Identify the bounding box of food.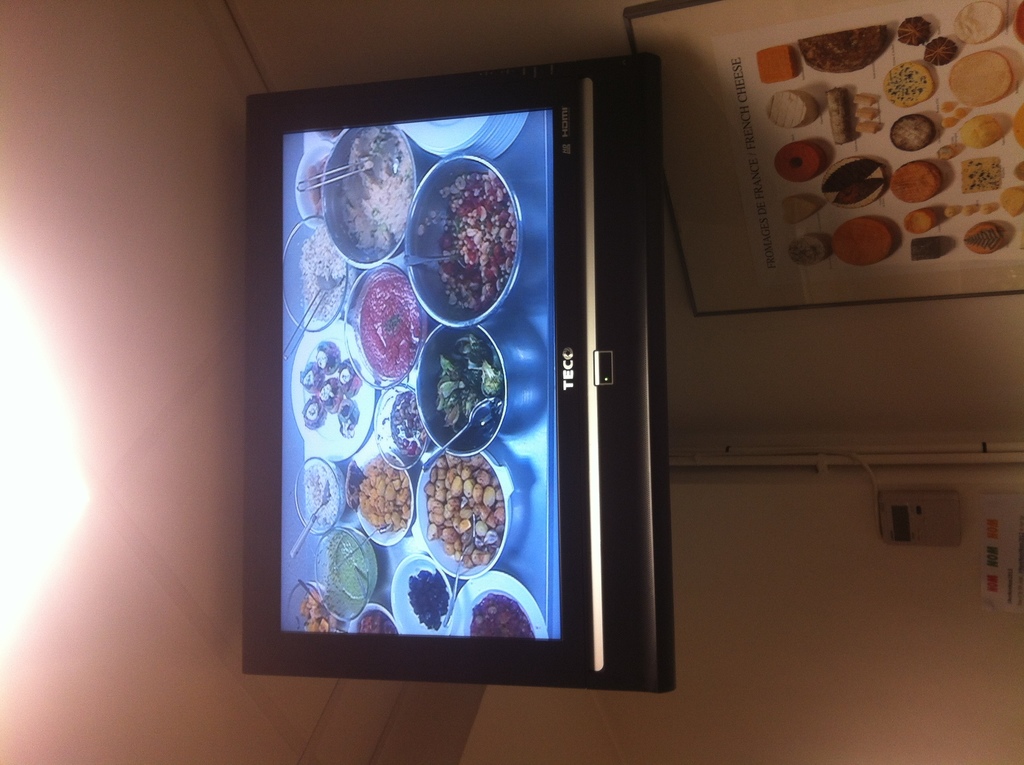
(772,144,828,188).
